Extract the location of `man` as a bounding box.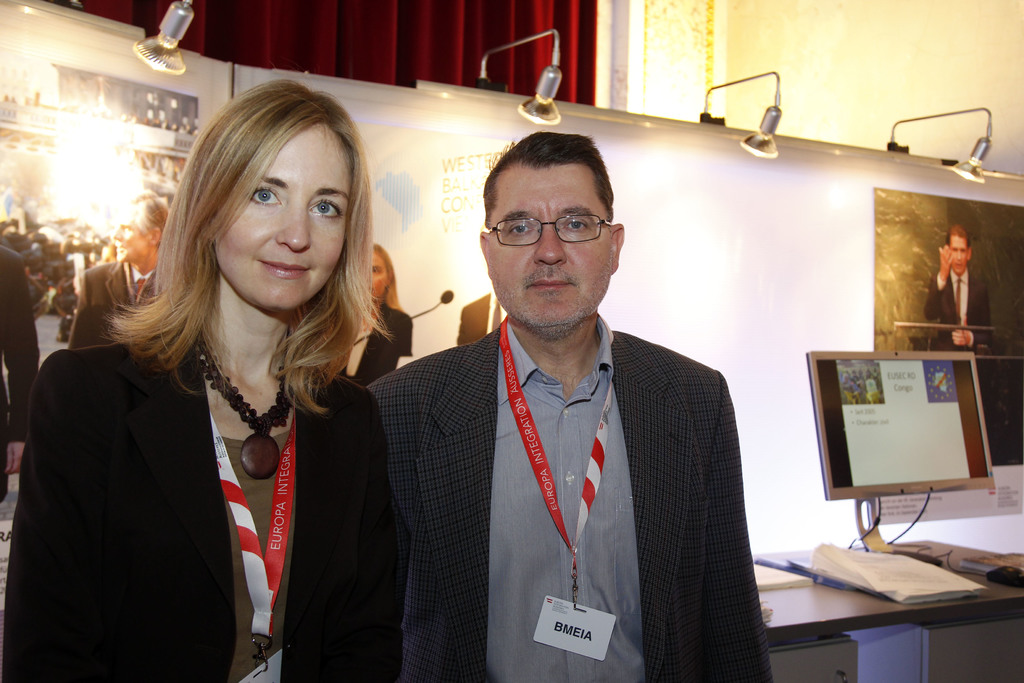
(364, 126, 780, 682).
